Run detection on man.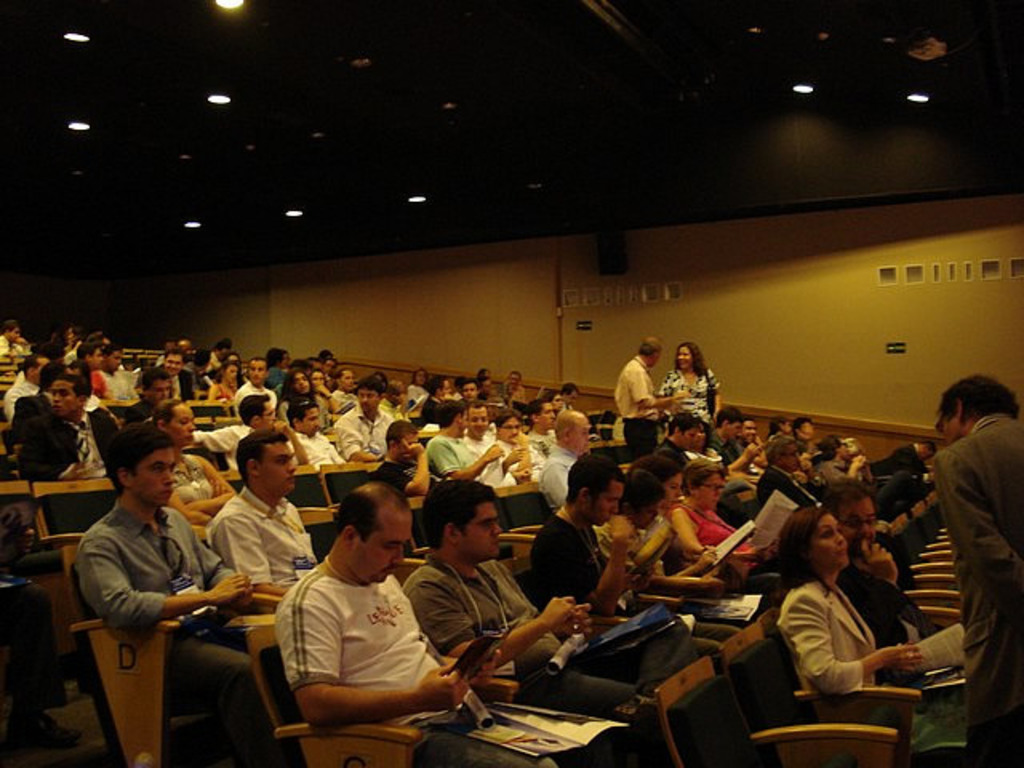
Result: l=531, t=450, r=701, b=685.
